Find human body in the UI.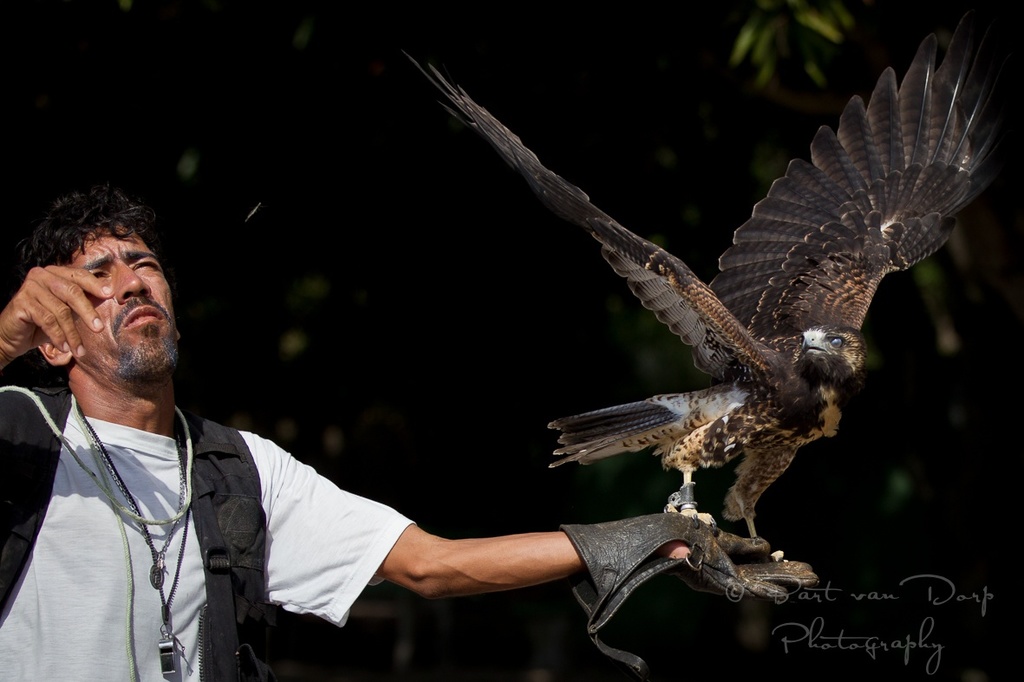
UI element at 0, 175, 808, 681.
